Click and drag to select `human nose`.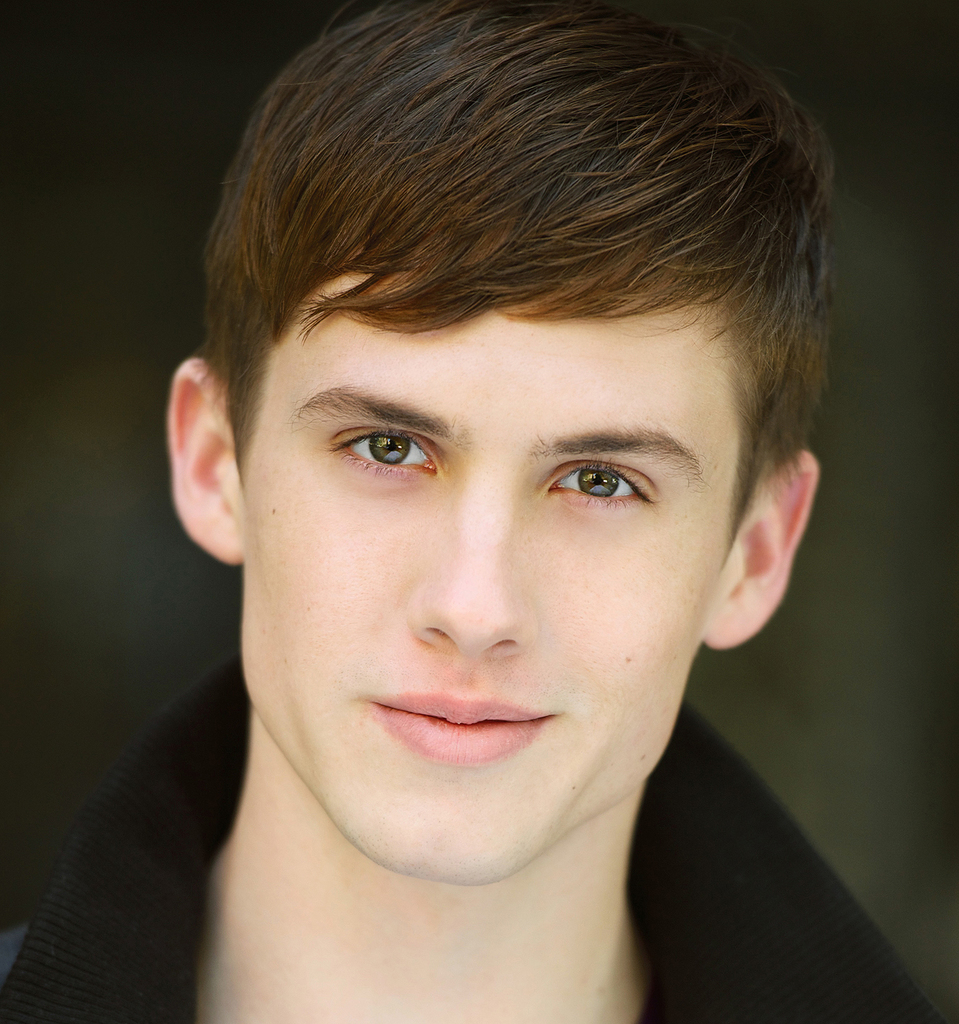
Selection: Rect(410, 488, 542, 652).
